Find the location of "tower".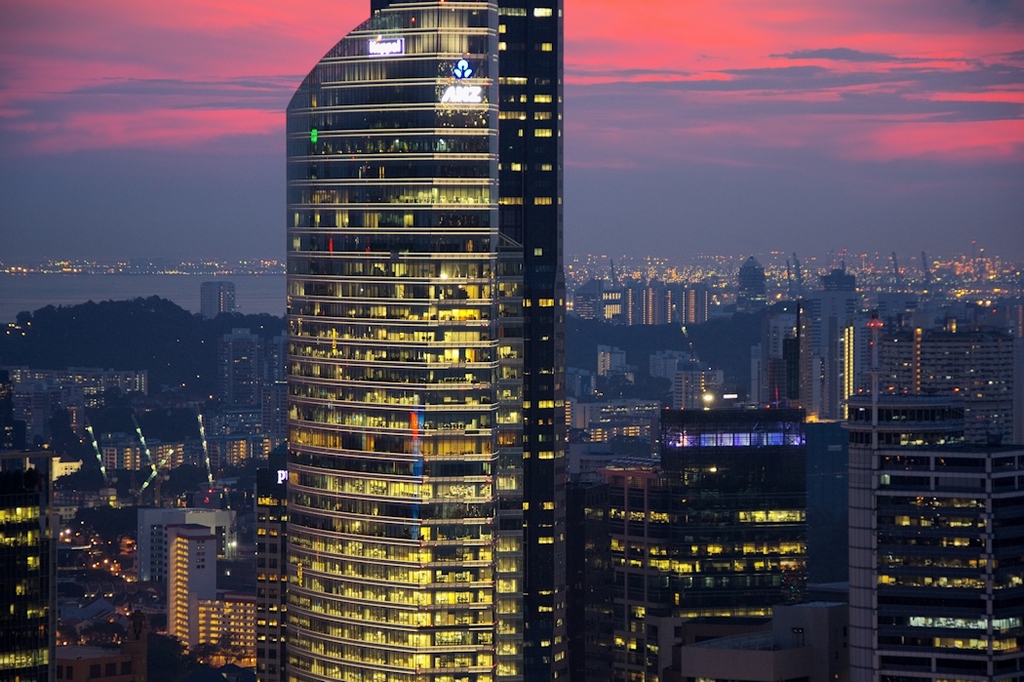
Location: 733 261 768 336.
